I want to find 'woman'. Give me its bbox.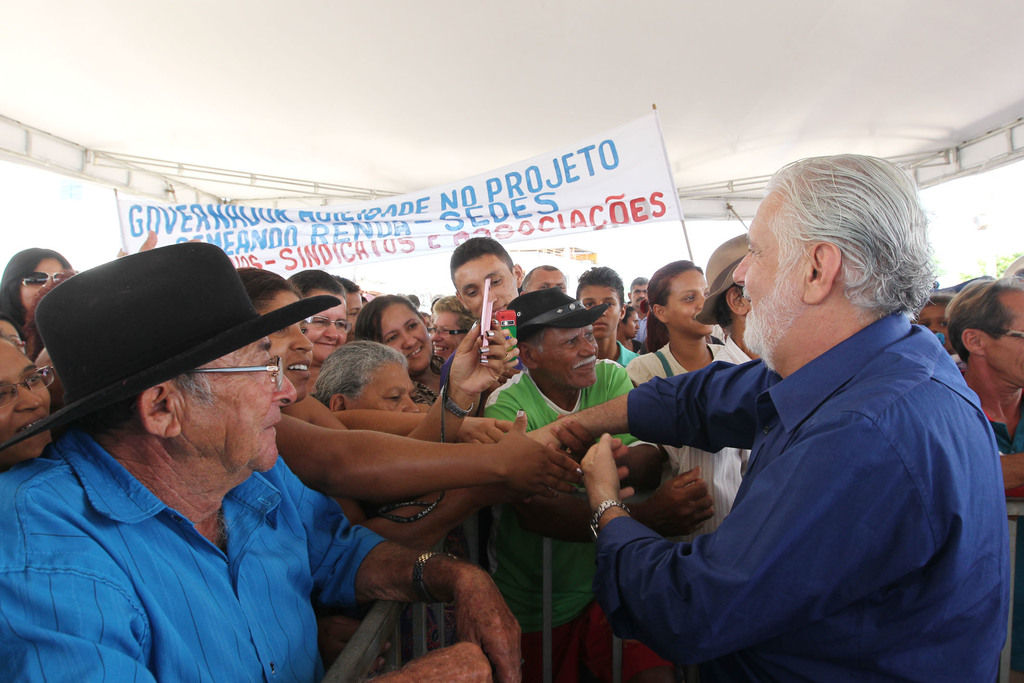
(0, 245, 76, 349).
